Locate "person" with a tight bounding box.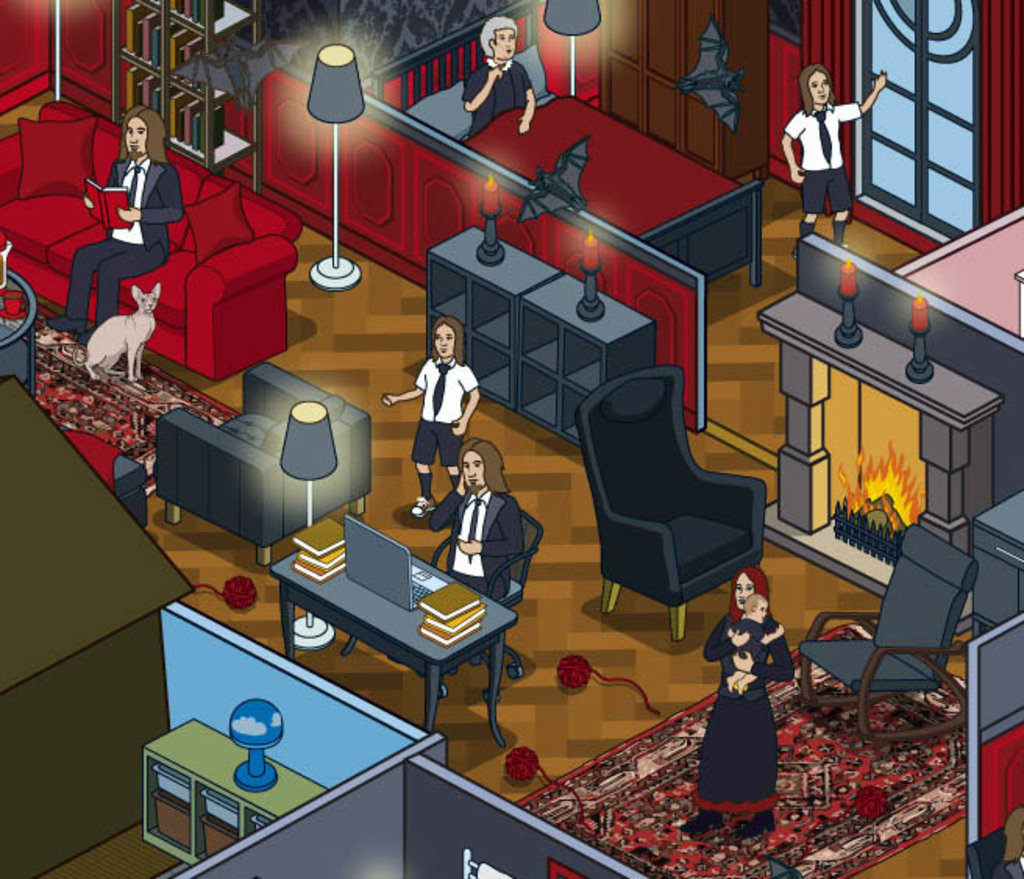
[701, 557, 791, 842].
